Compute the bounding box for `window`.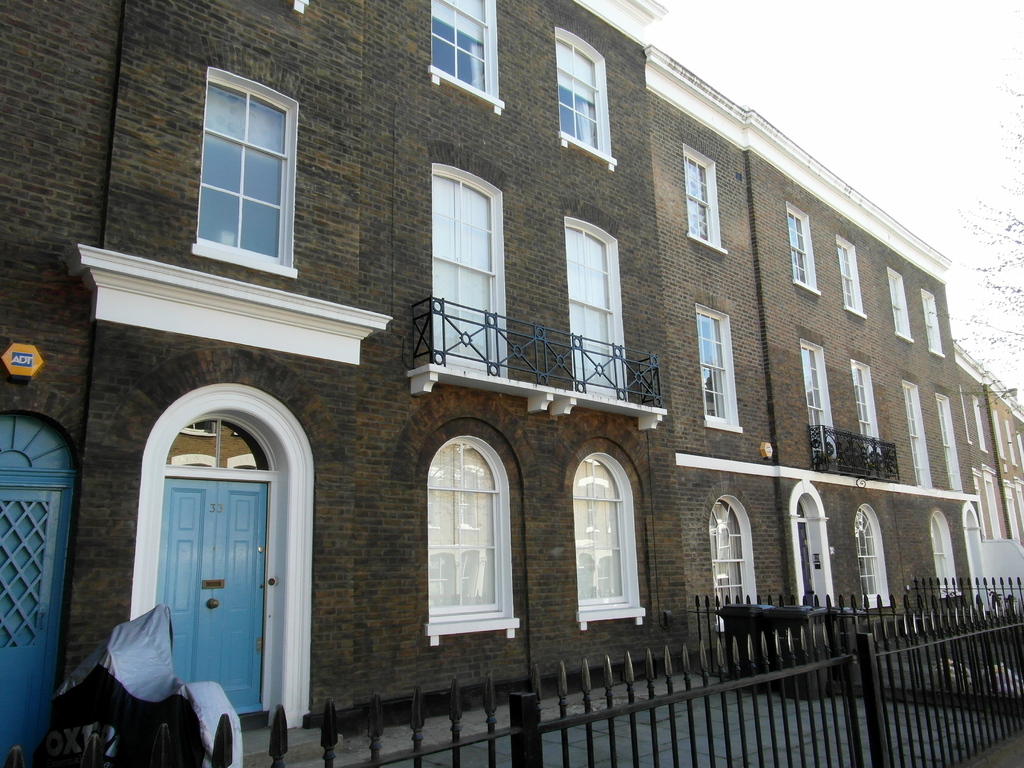
bbox=(708, 495, 760, 636).
